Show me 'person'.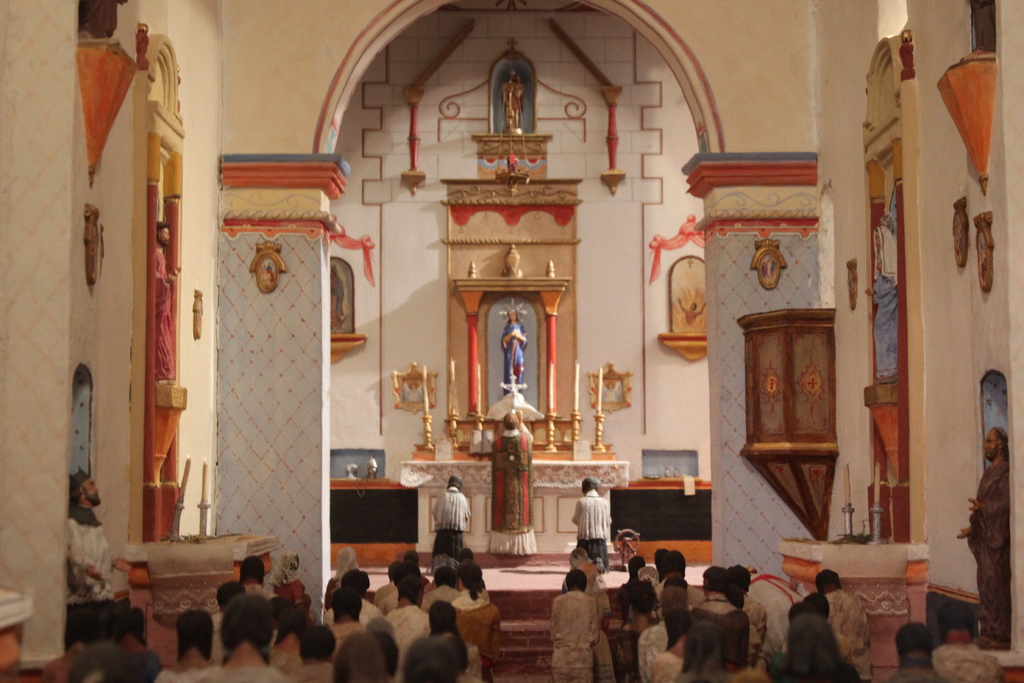
'person' is here: 968/0/996/55.
